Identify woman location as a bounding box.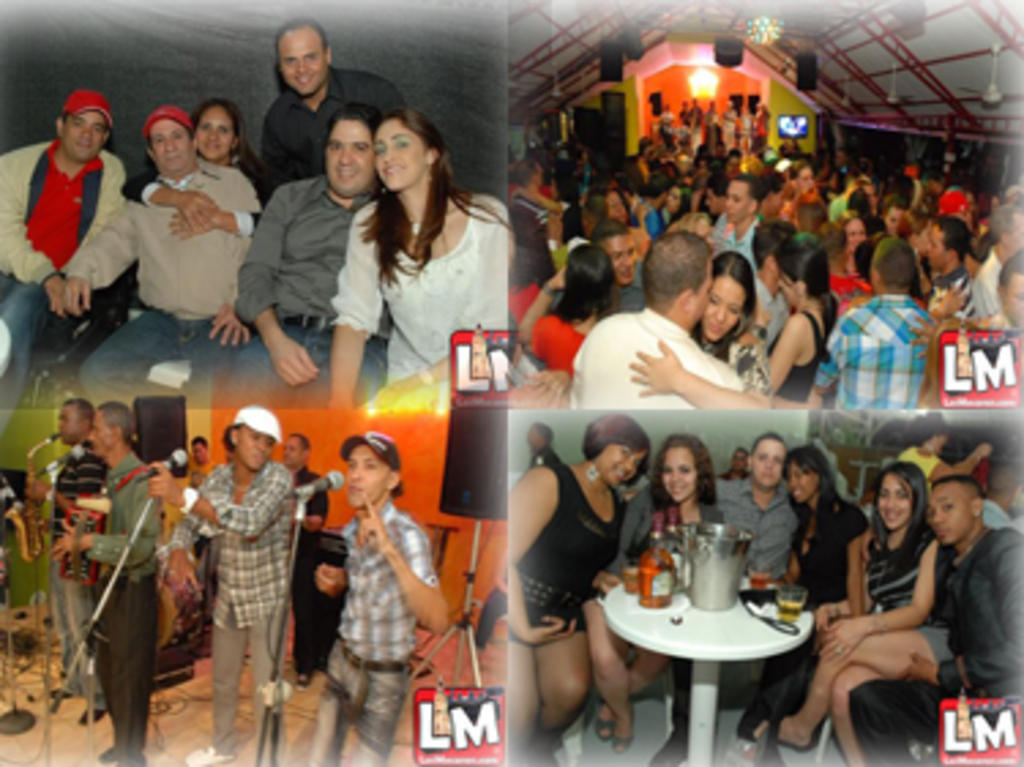
[762,461,942,764].
